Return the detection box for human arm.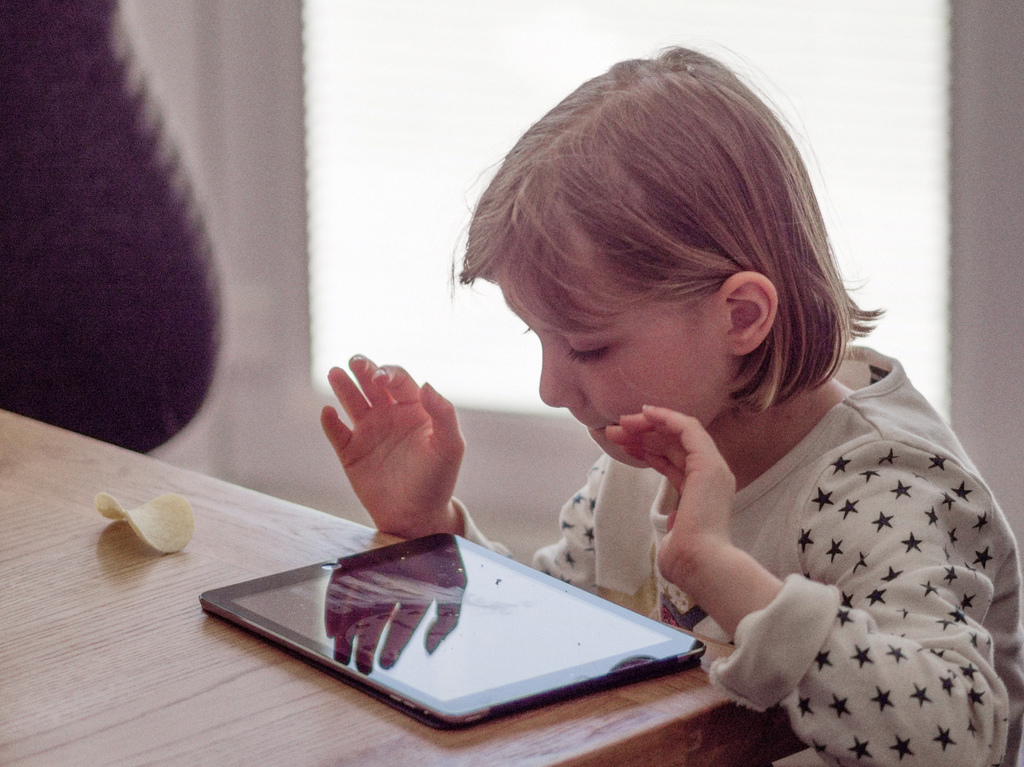
box(598, 415, 964, 734).
